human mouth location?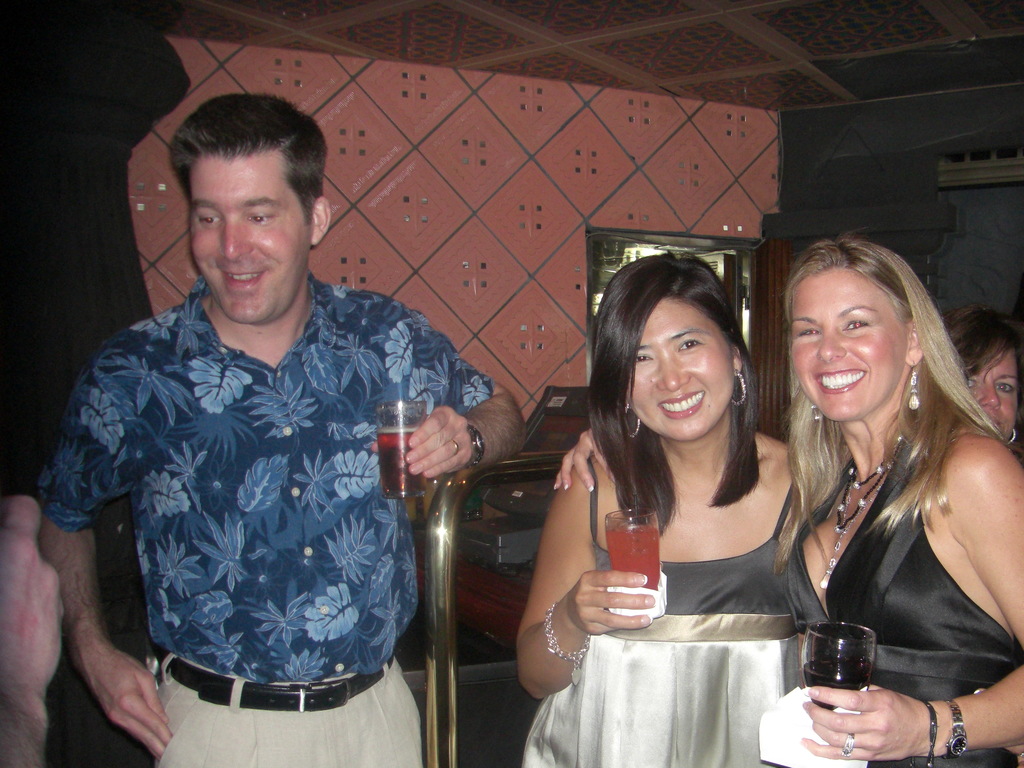
[217,260,268,298]
